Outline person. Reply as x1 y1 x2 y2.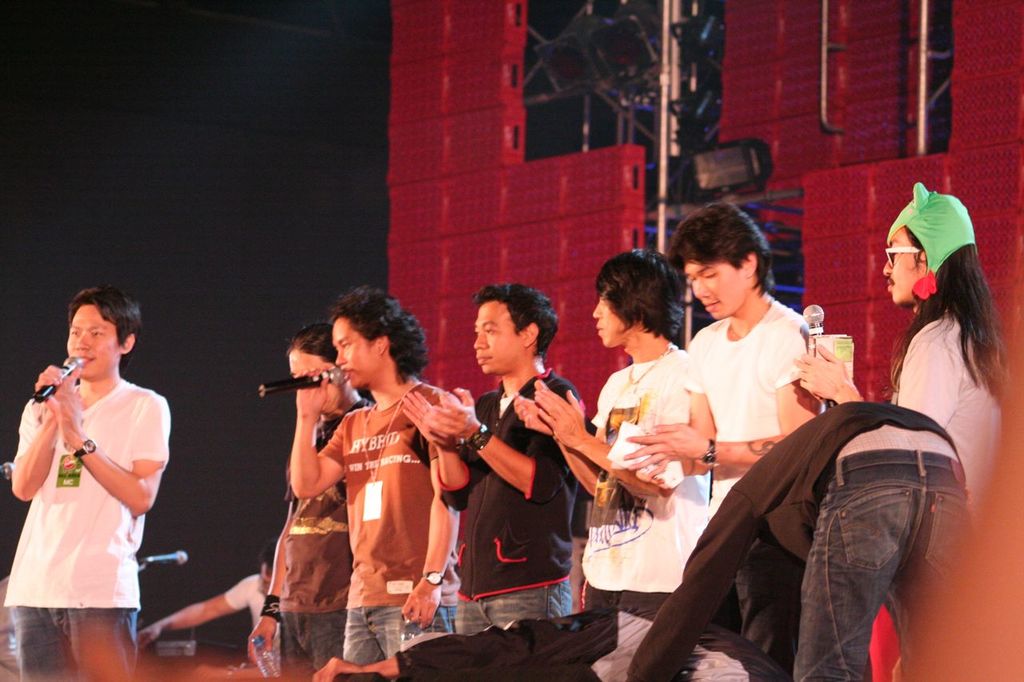
515 243 692 620.
